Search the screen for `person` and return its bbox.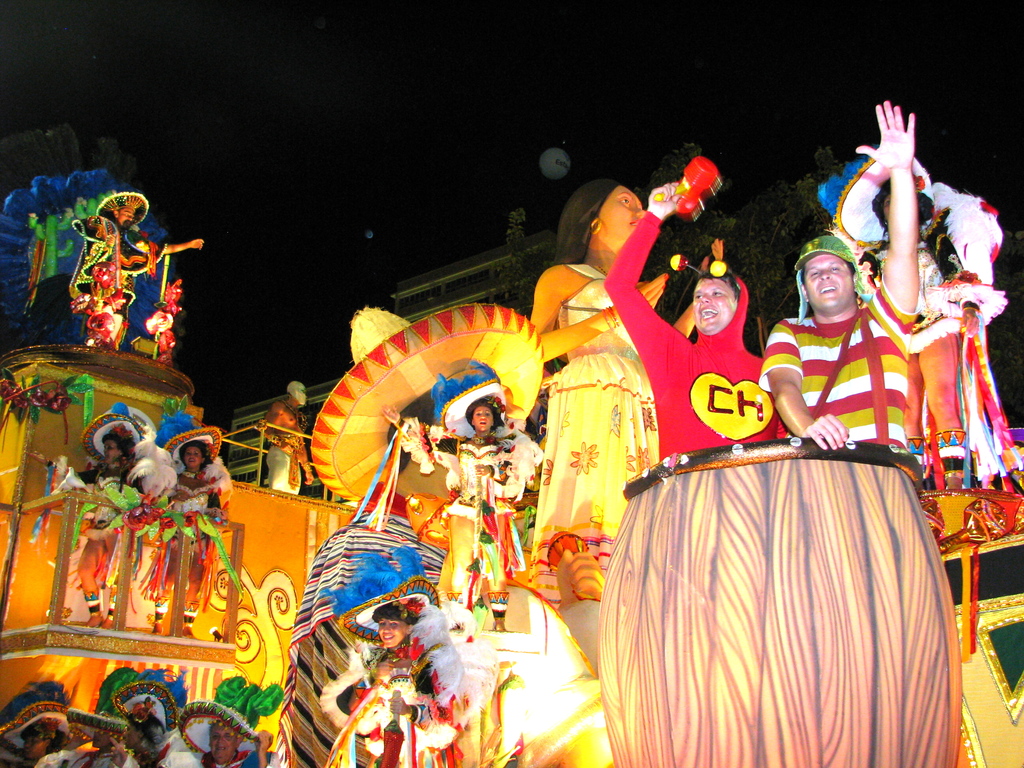
Found: l=597, t=154, r=764, b=455.
